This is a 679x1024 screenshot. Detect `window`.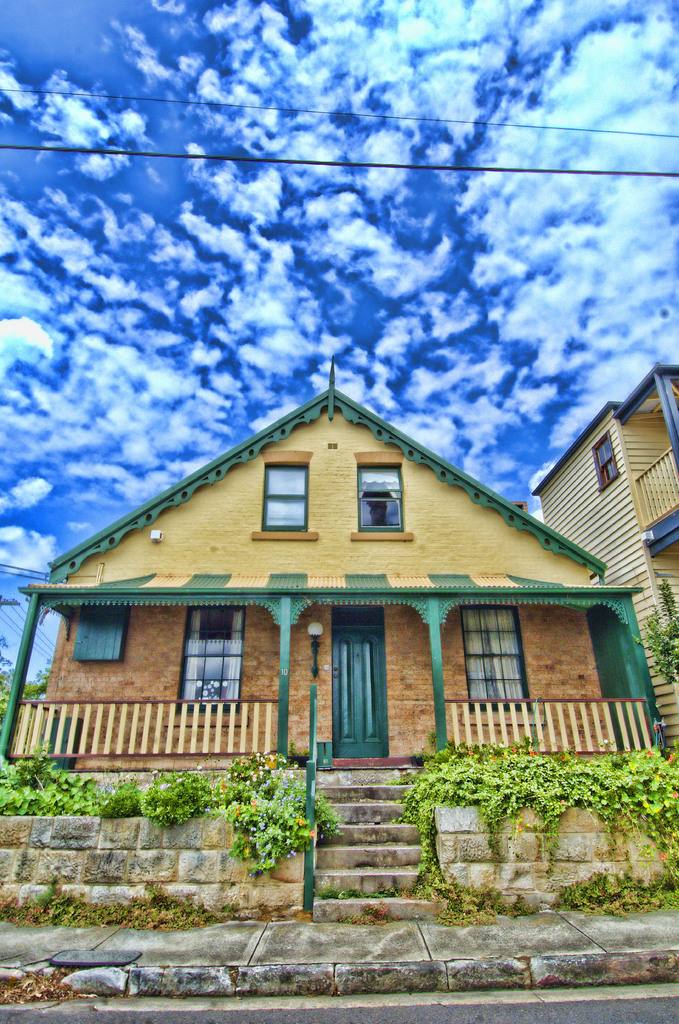
181/602/244/714.
